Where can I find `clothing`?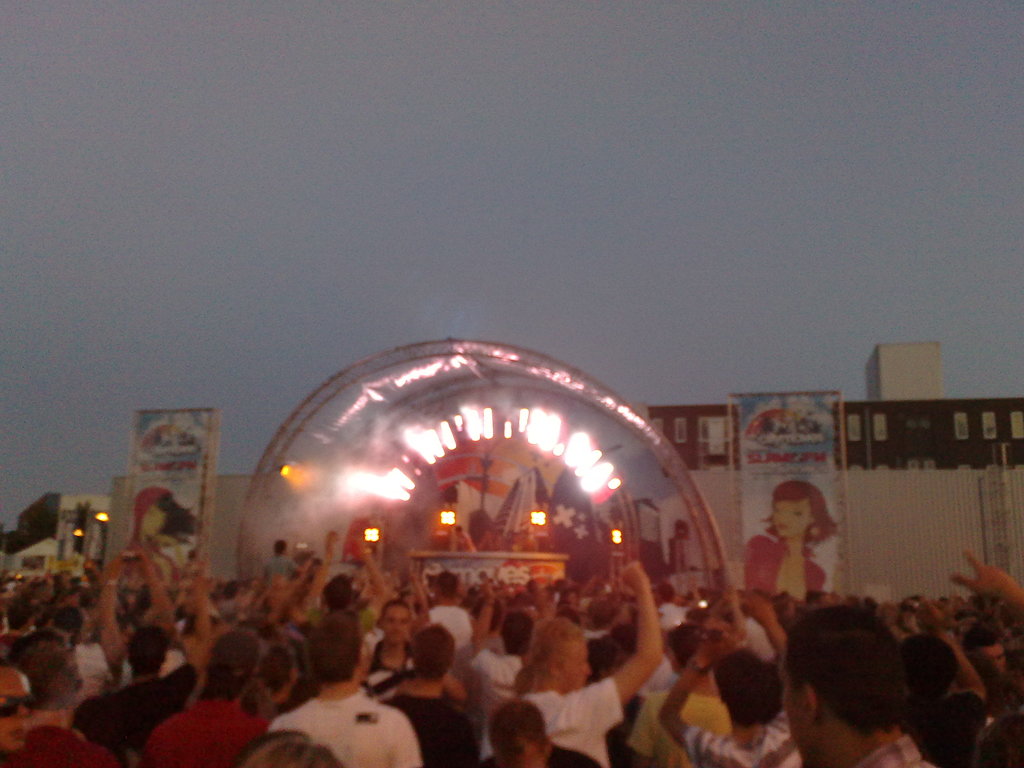
You can find it at locate(627, 657, 675, 696).
